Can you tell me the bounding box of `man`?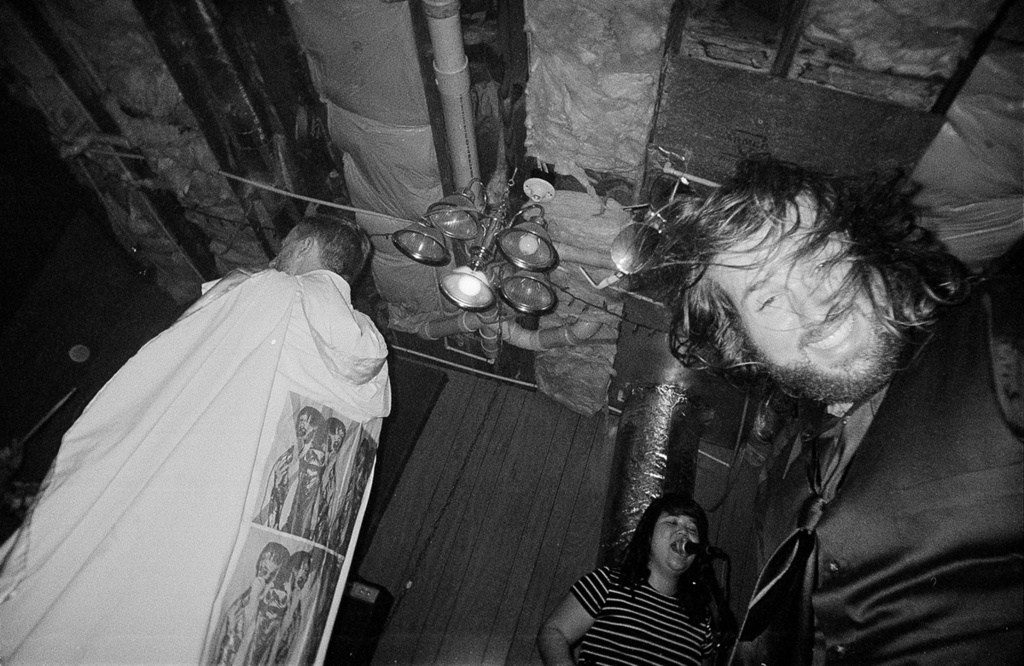
[x1=611, y1=133, x2=1023, y2=665].
